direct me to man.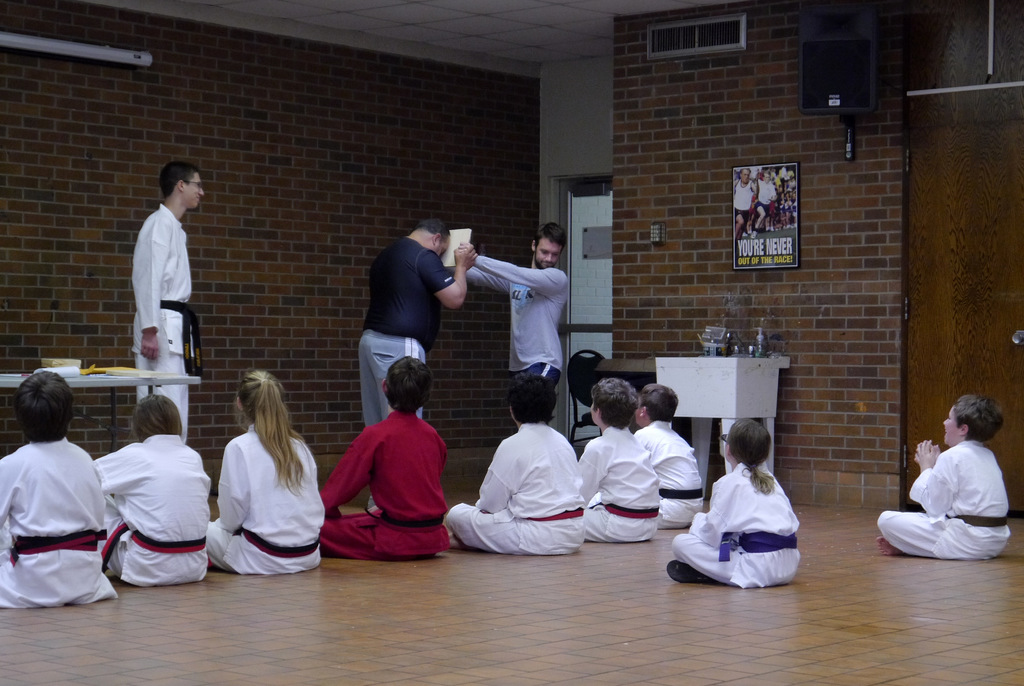
Direction: <region>351, 216, 475, 516</region>.
